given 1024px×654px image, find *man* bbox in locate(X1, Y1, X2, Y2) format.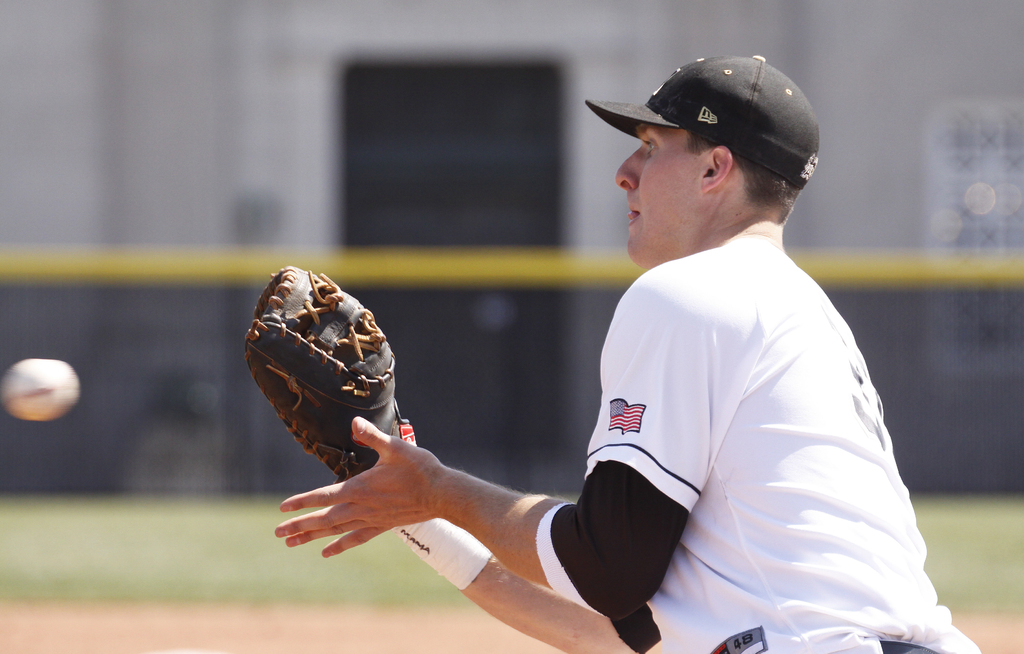
locate(272, 51, 979, 653).
